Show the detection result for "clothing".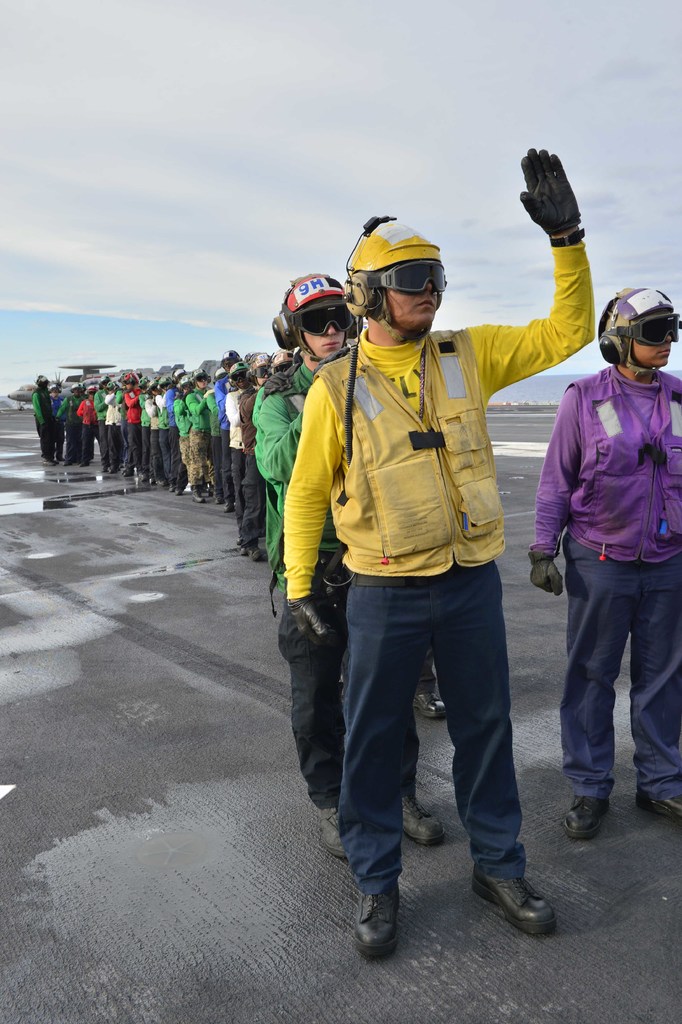
Rect(301, 216, 614, 876).
